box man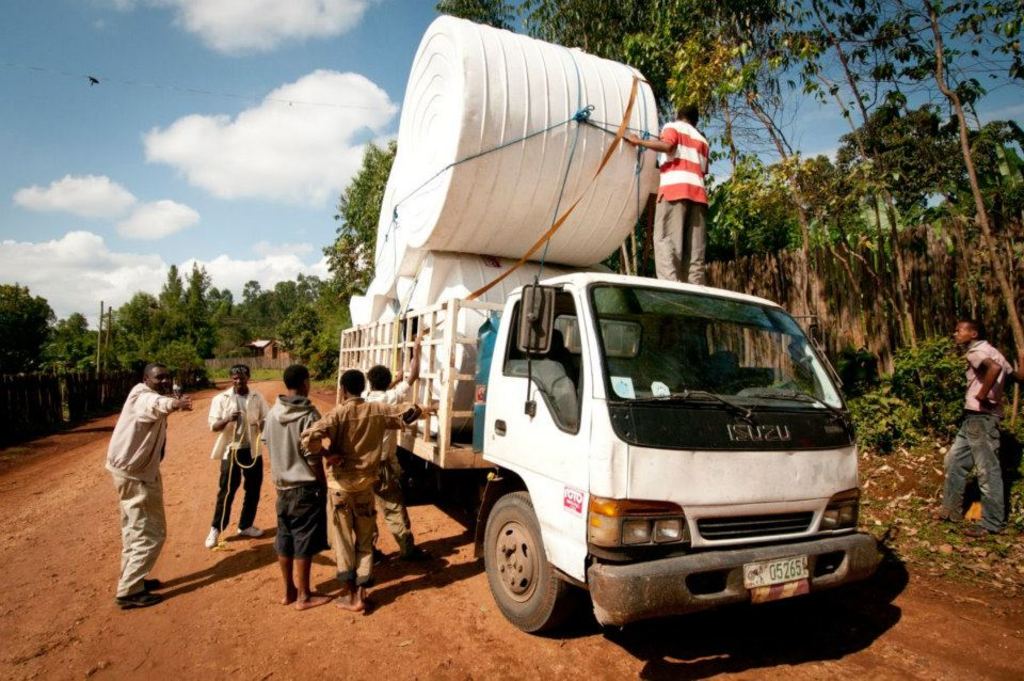
<box>929,310,1023,534</box>
